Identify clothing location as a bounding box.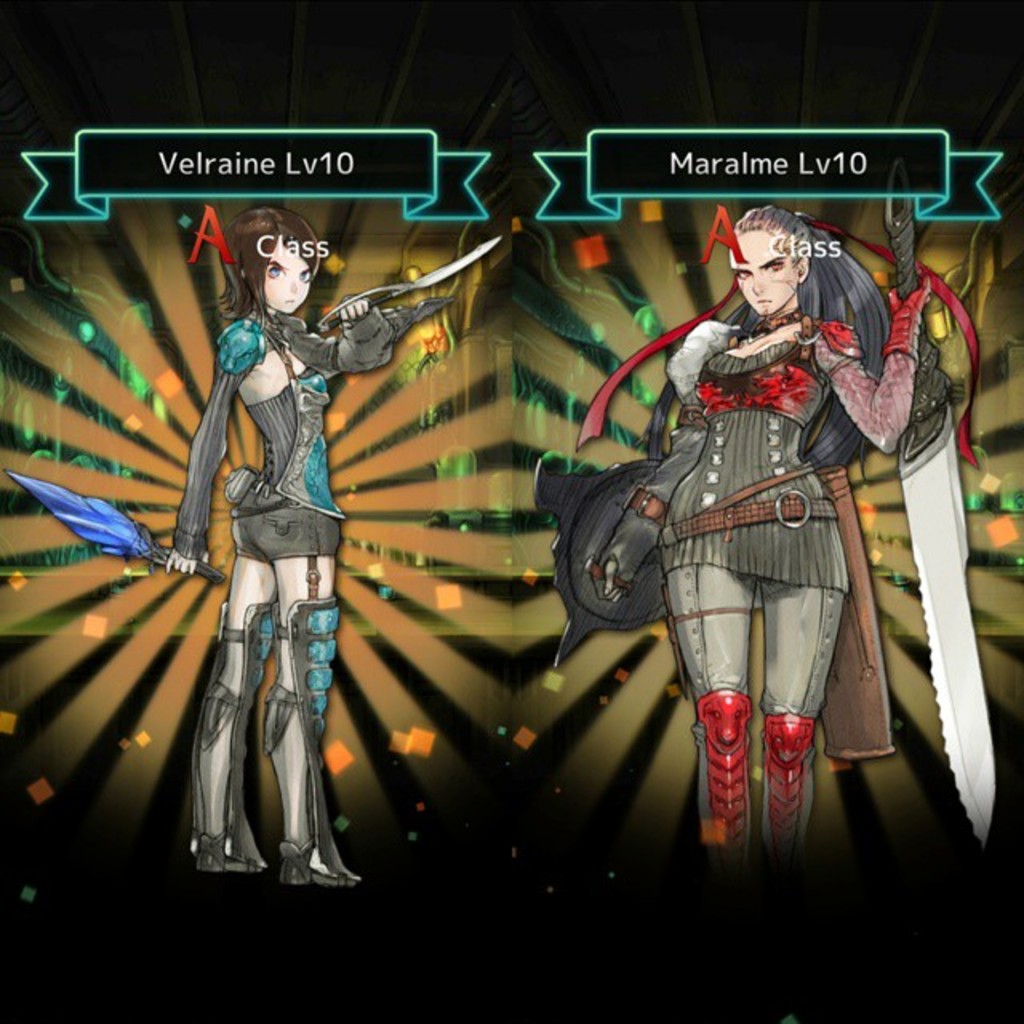
{"left": 646, "top": 310, "right": 845, "bottom": 603}.
